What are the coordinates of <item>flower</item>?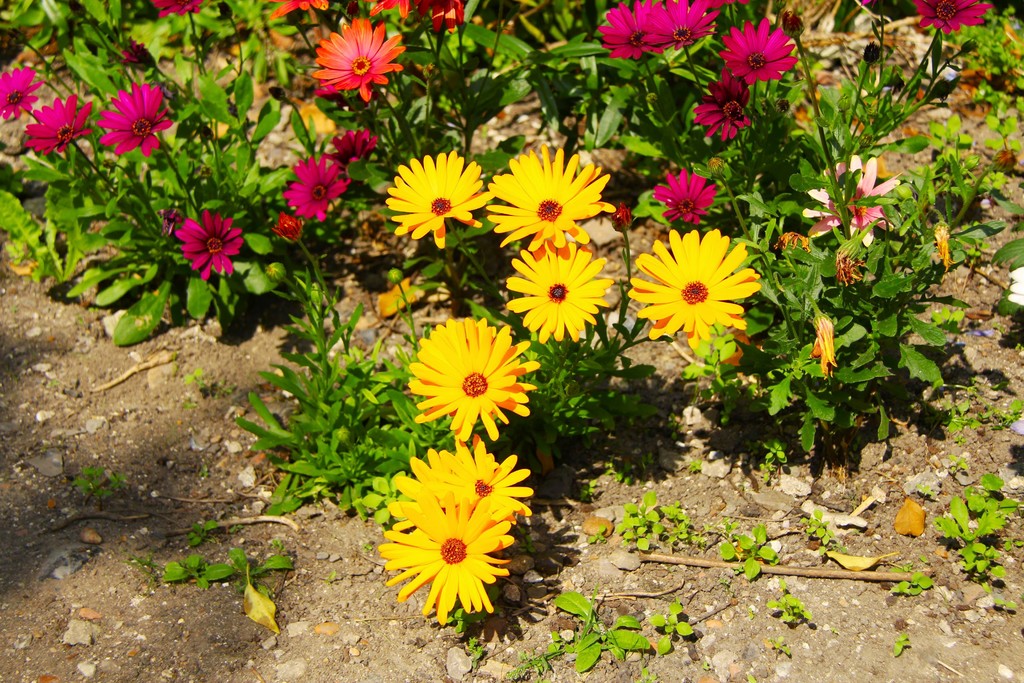
[x1=97, y1=78, x2=173, y2=161].
